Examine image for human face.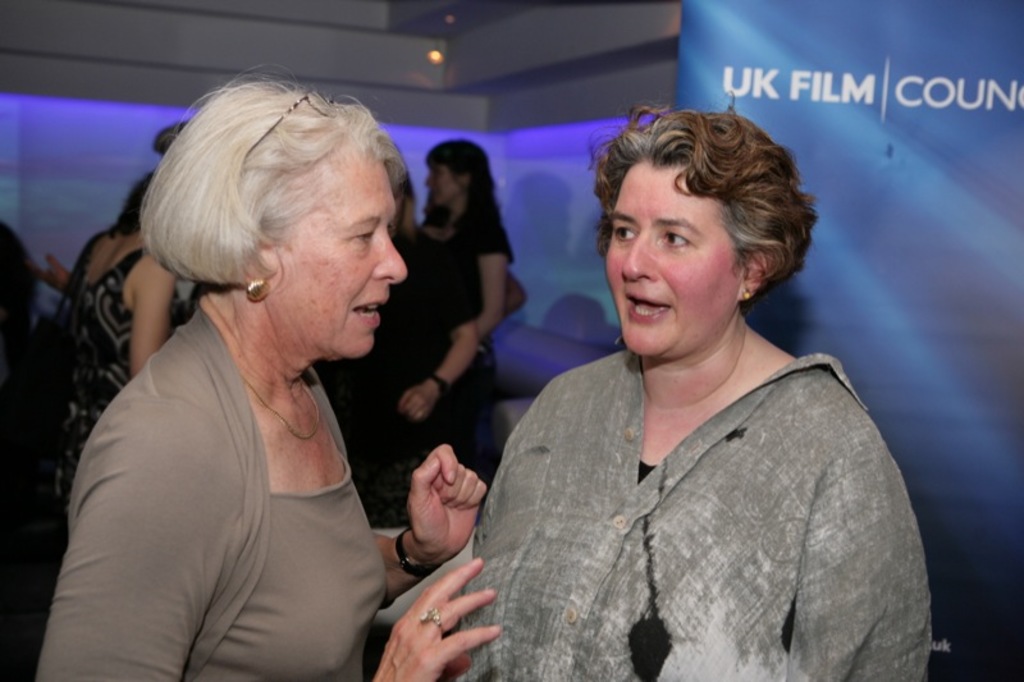
Examination result: (left=273, top=156, right=407, bottom=357).
